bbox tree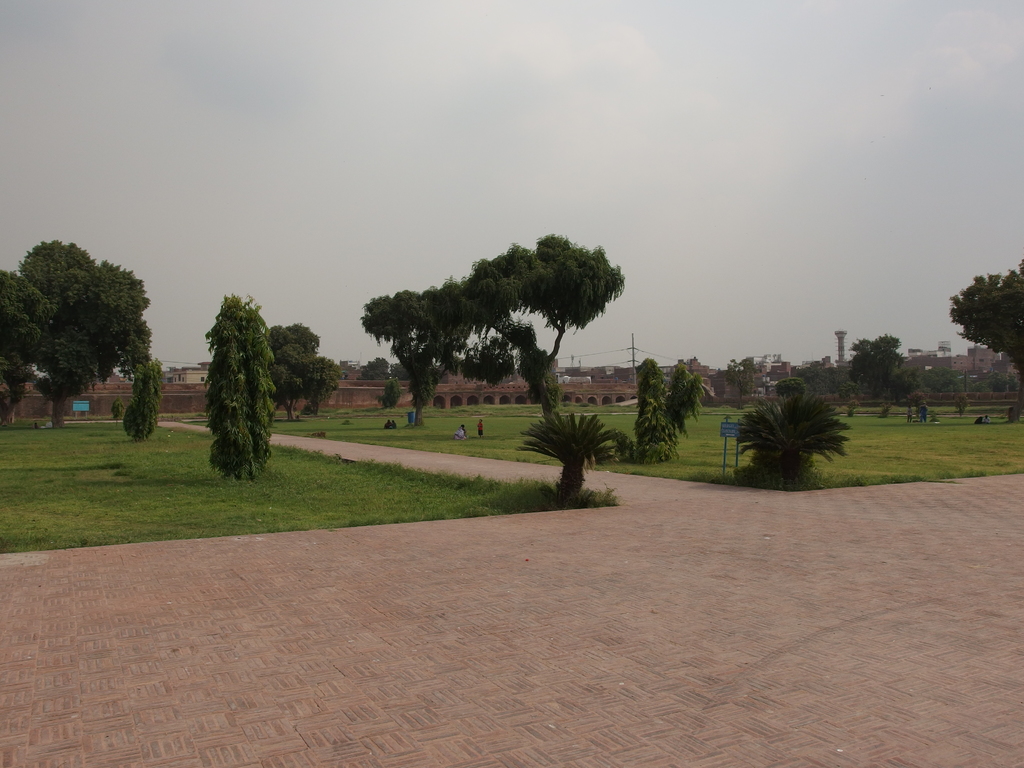
box=[722, 355, 762, 407]
